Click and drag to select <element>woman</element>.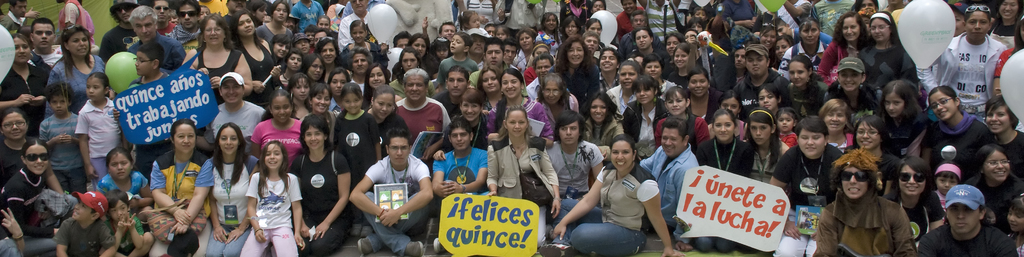
Selection: <box>286,115,351,256</box>.
